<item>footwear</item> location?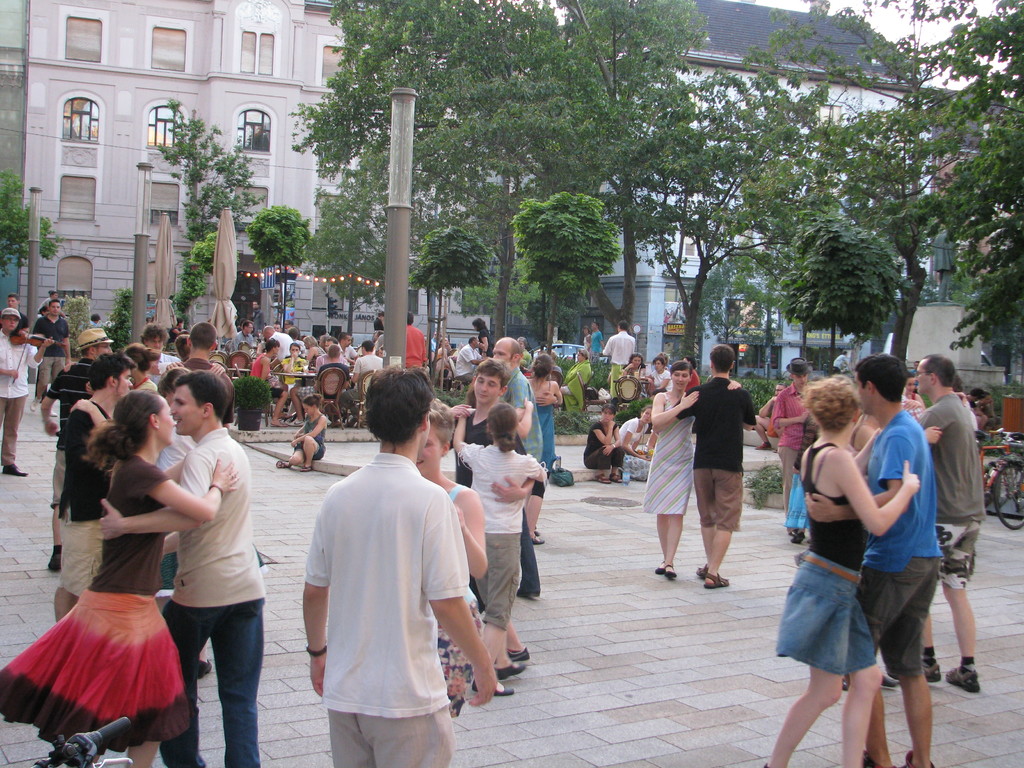
<box>269,420,281,426</box>
